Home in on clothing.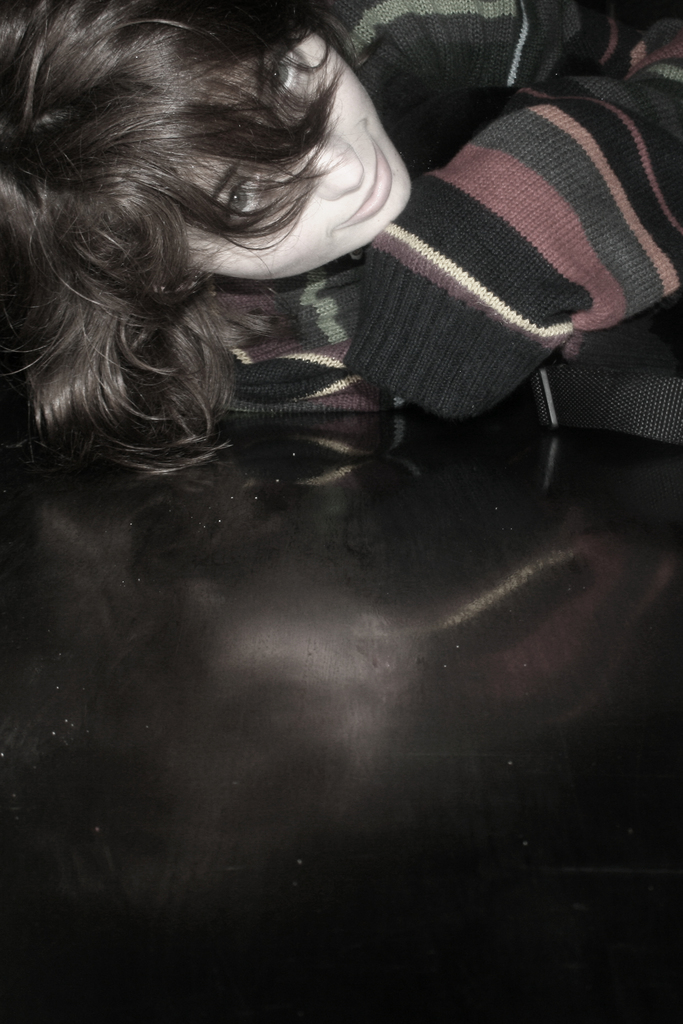
Homed in at [x1=183, y1=0, x2=682, y2=429].
